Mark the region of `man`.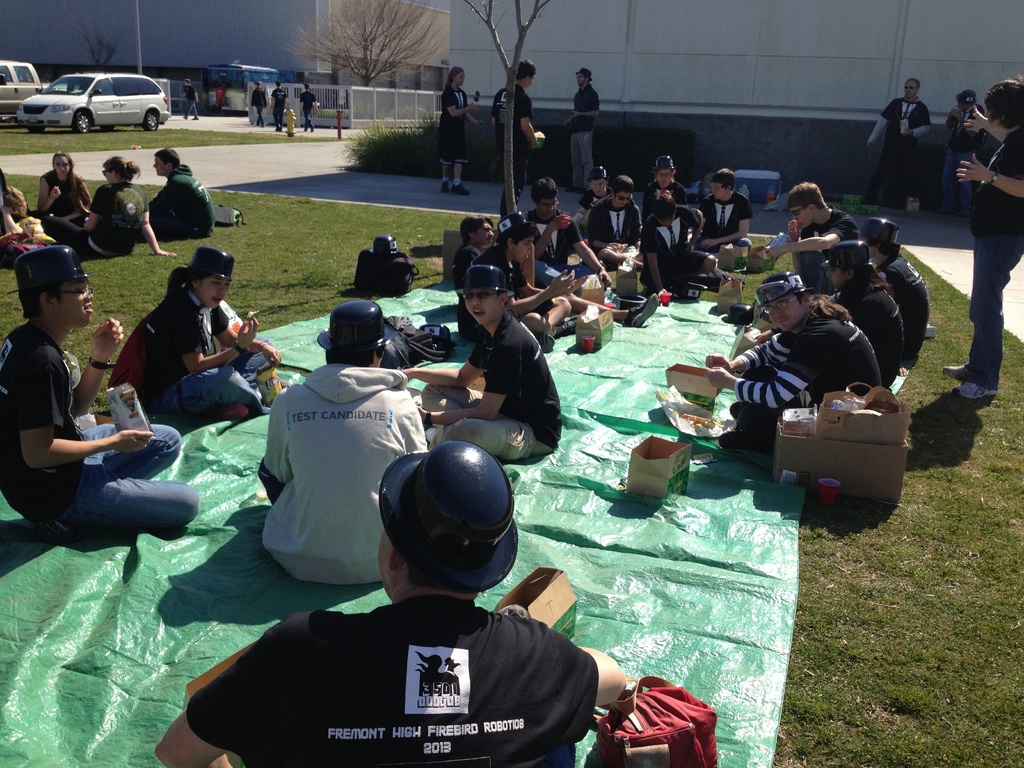
Region: 3/246/198/532.
